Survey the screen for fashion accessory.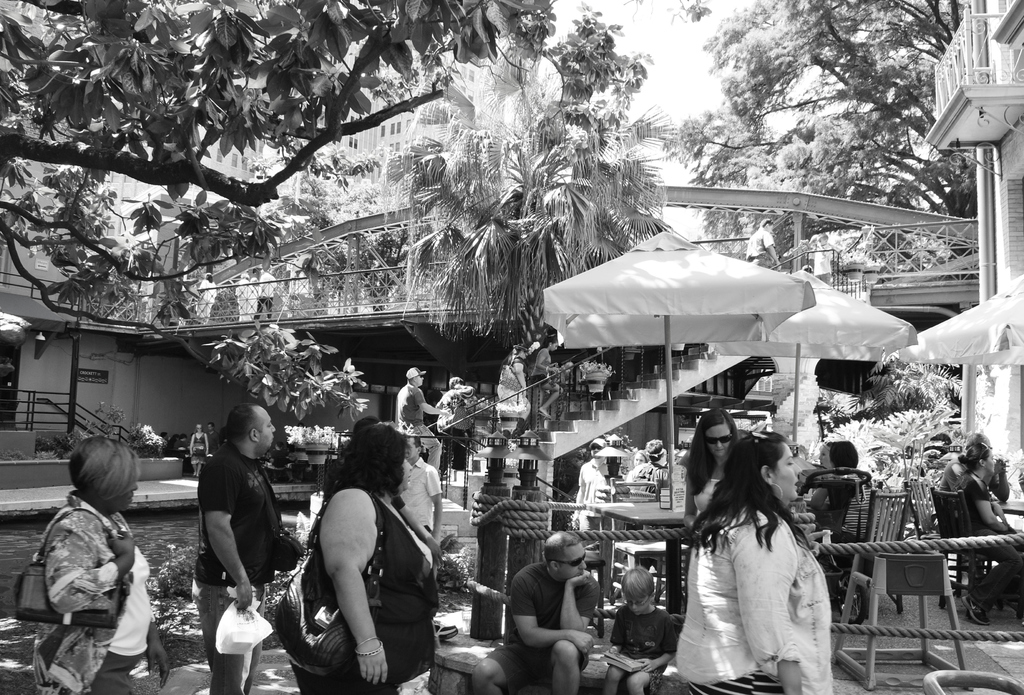
Survey found: {"x1": 538, "y1": 412, "x2": 552, "y2": 419}.
